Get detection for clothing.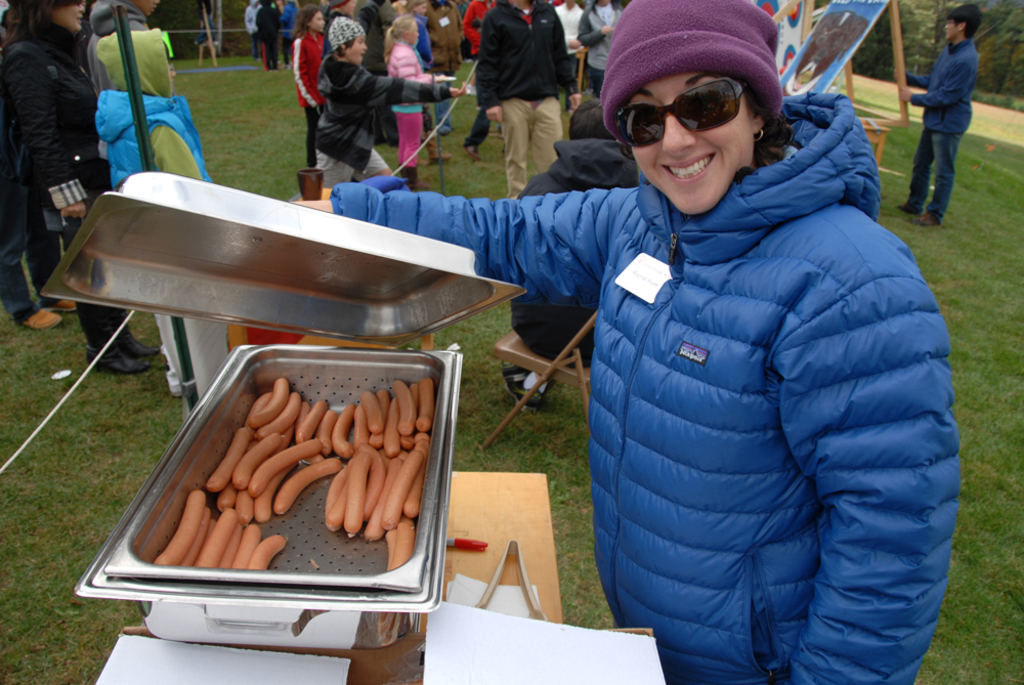
Detection: 915 130 953 217.
